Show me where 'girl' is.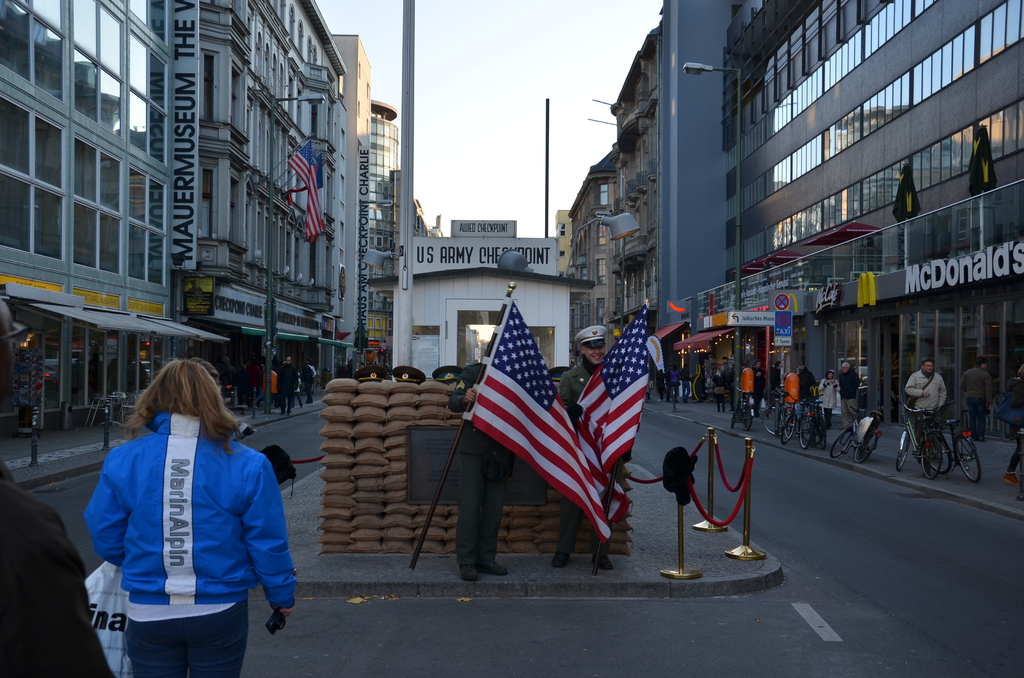
'girl' is at Rect(818, 372, 843, 429).
